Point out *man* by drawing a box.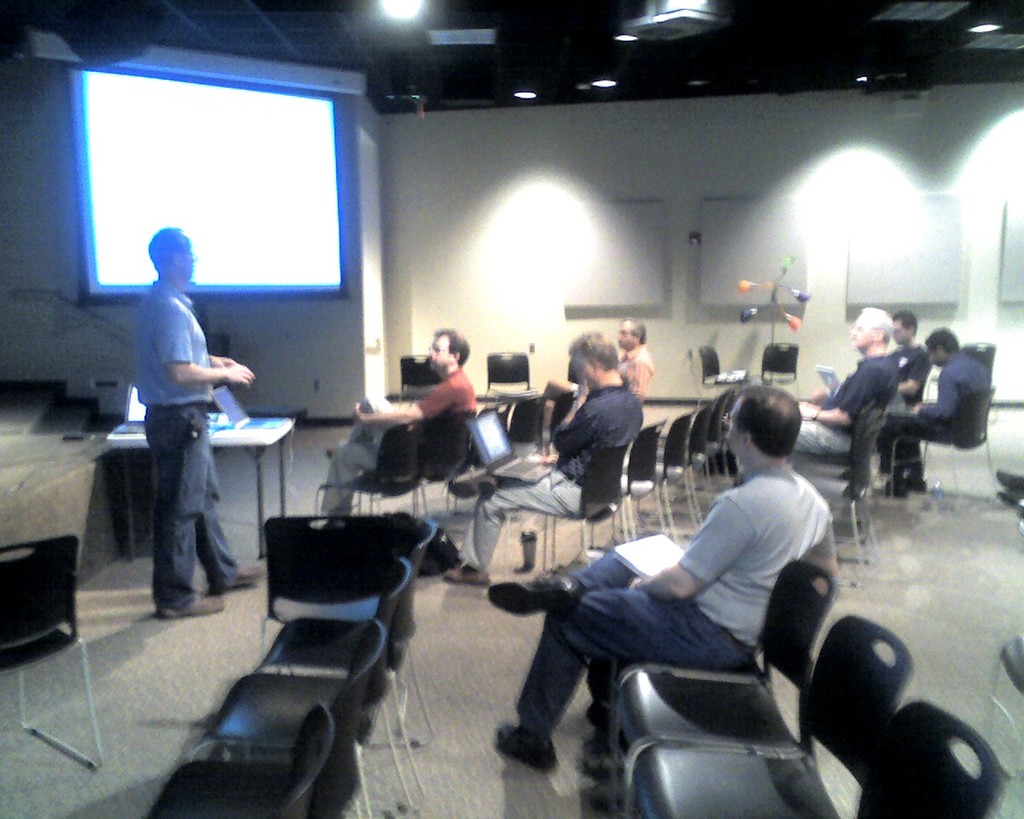
882/296/944/402.
